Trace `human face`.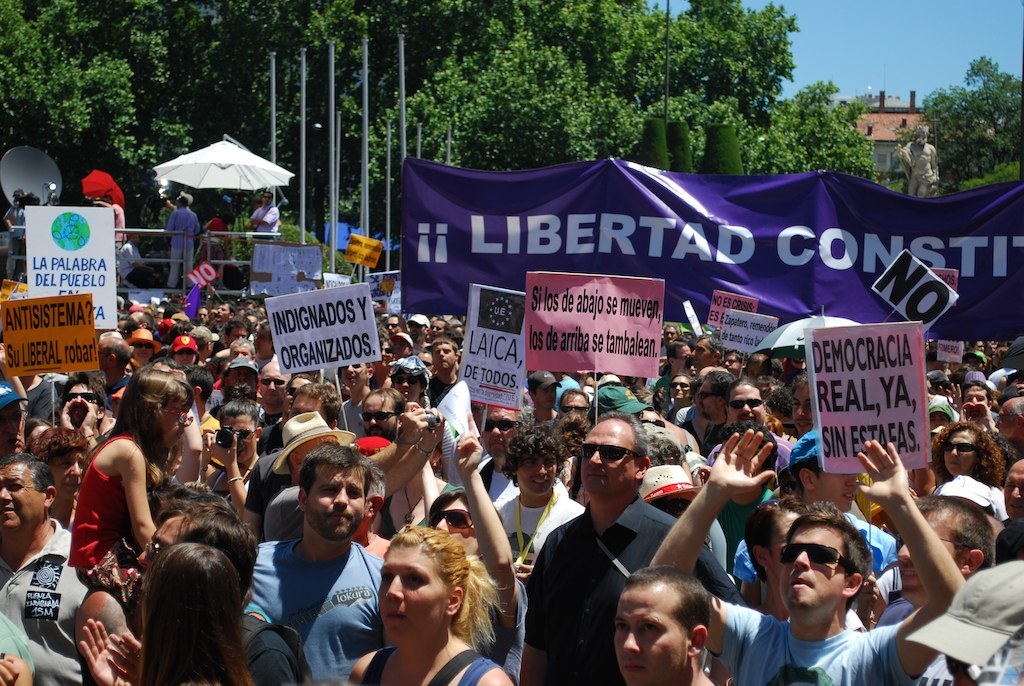
Traced to (519, 456, 555, 498).
